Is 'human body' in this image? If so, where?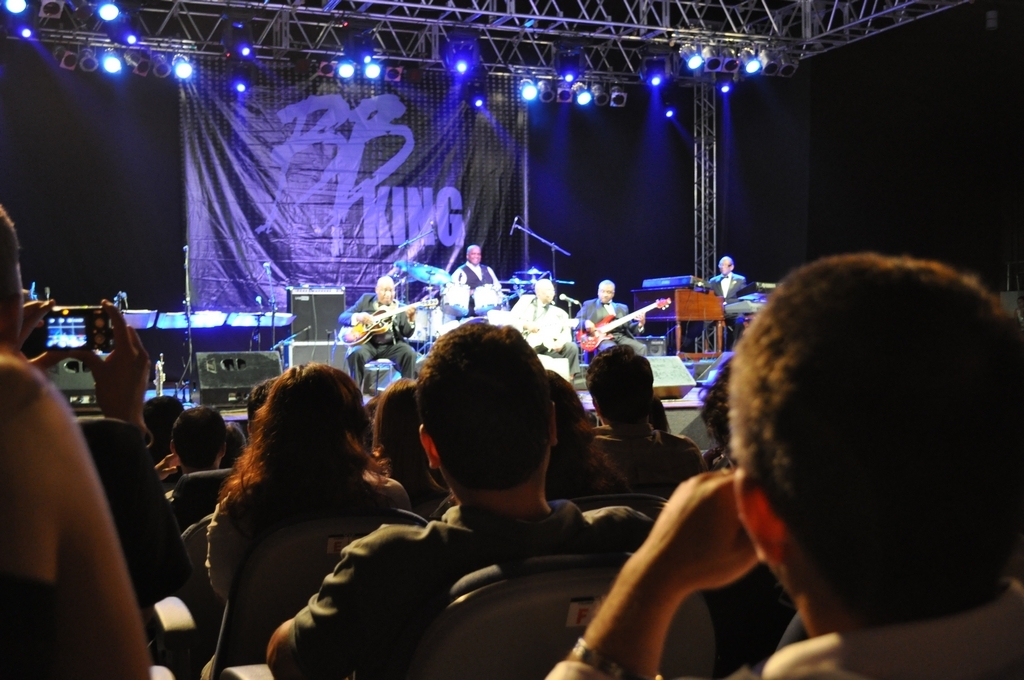
Yes, at l=203, t=357, r=406, b=679.
